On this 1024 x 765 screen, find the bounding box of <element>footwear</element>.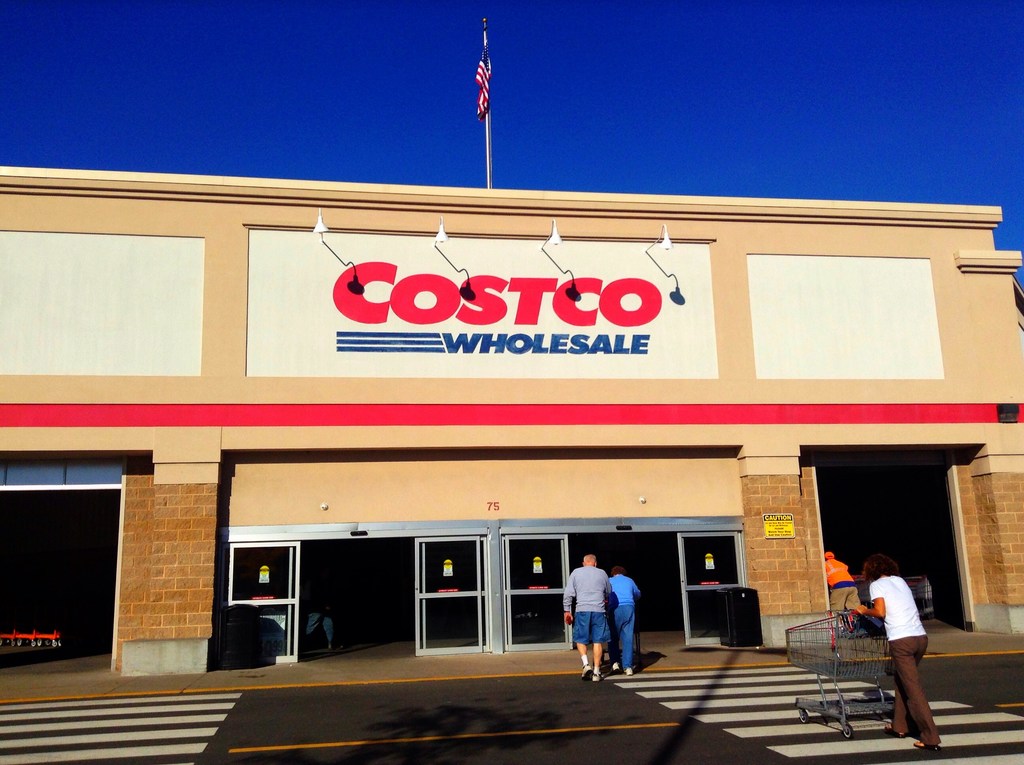
Bounding box: box=[611, 663, 620, 672].
